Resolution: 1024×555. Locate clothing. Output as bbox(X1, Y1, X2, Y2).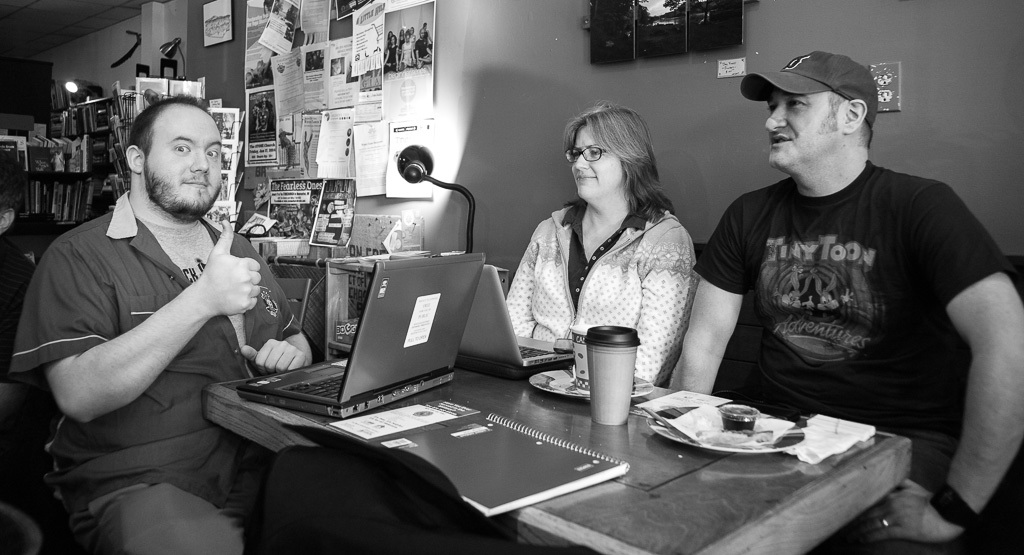
bbox(48, 148, 68, 174).
